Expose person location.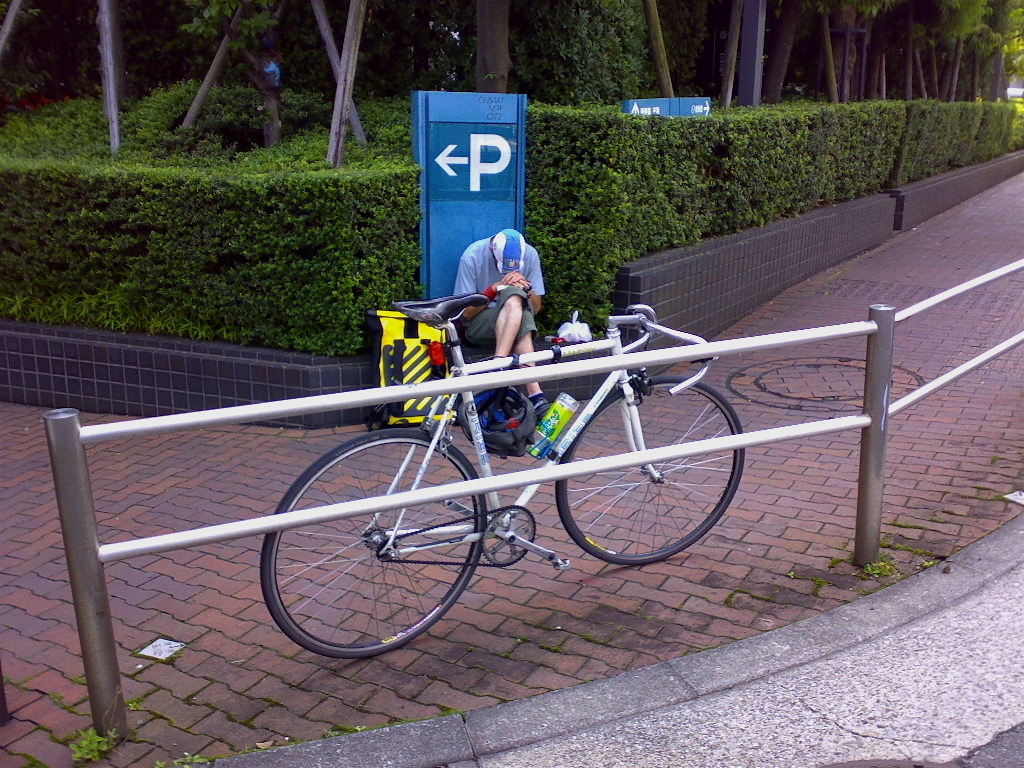
Exposed at bbox=[437, 209, 553, 379].
